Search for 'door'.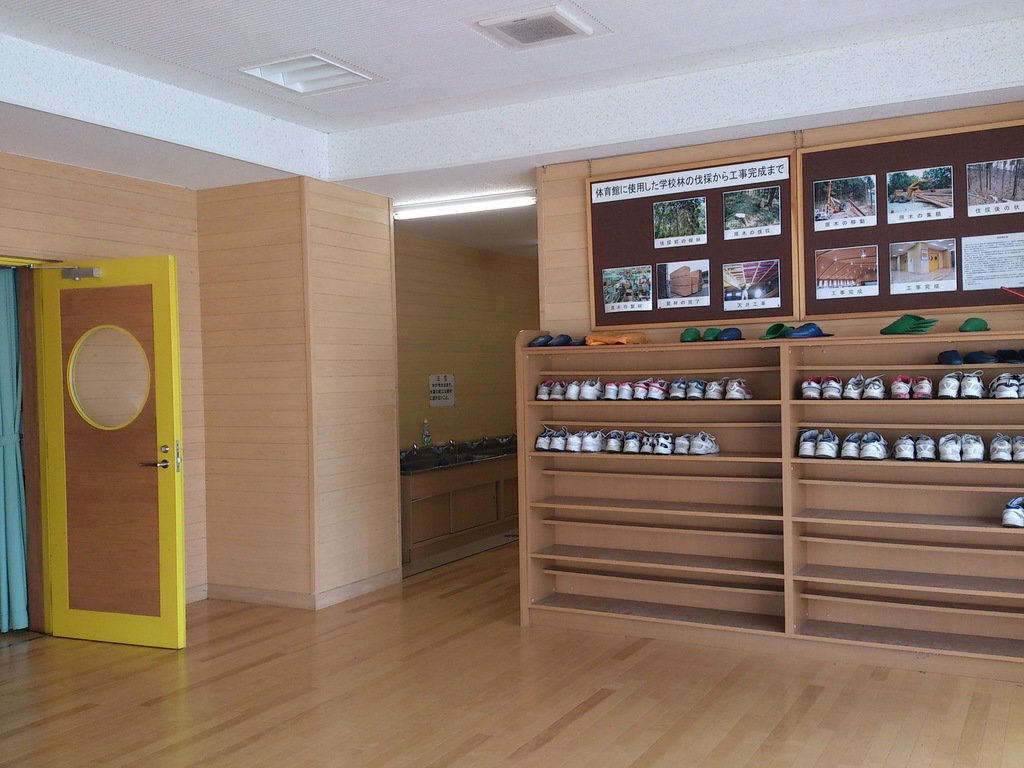
Found at <box>49,253,175,623</box>.
